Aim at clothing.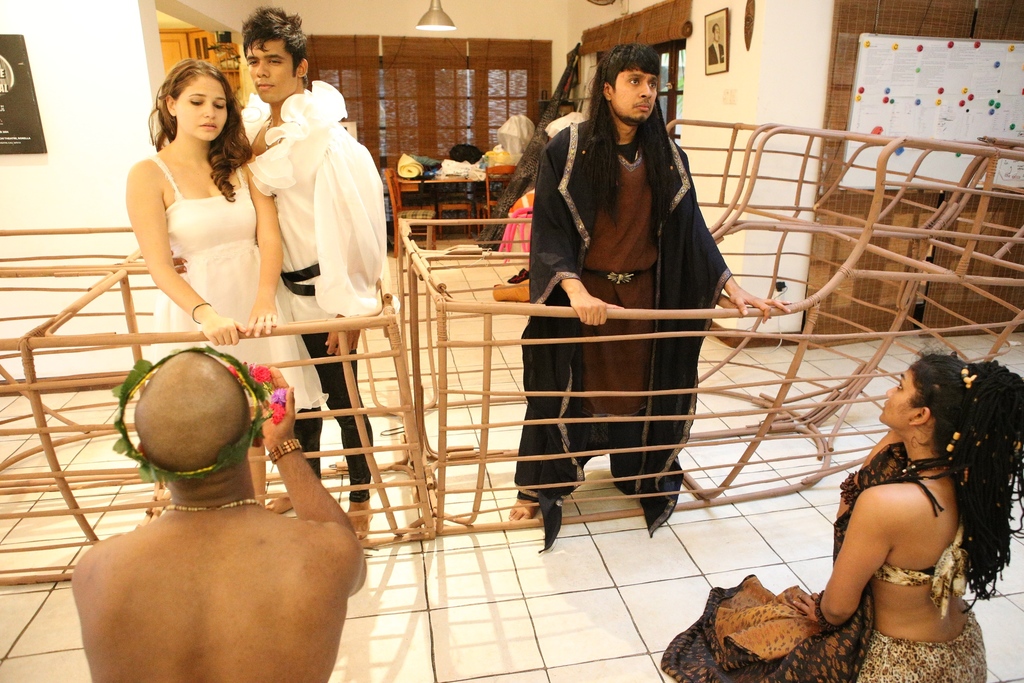
Aimed at box(234, 72, 352, 145).
